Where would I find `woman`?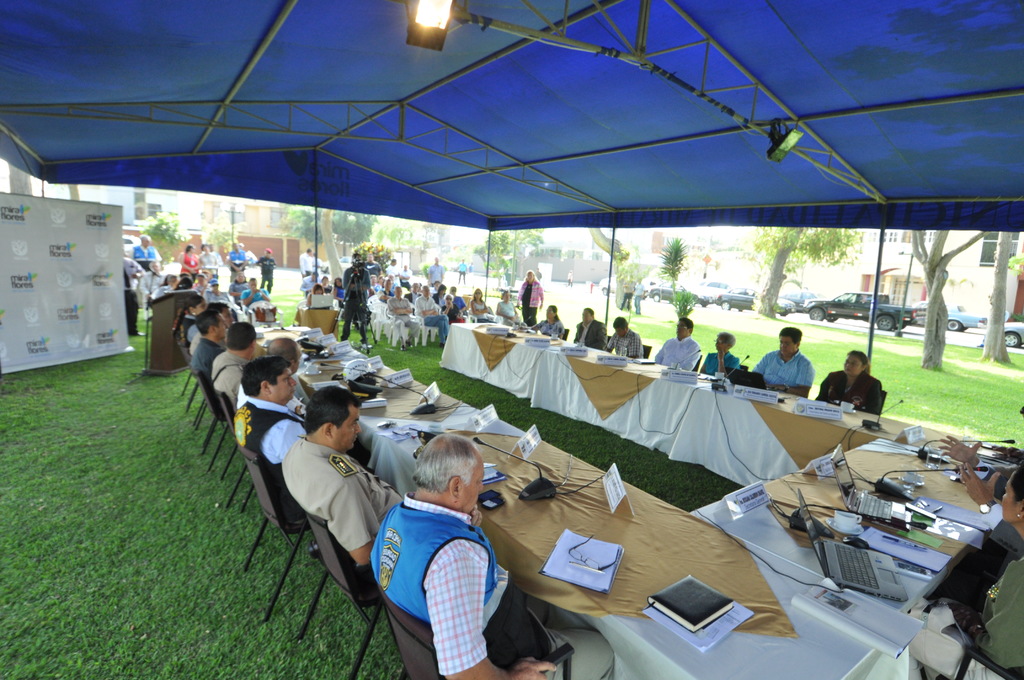
At (x1=403, y1=282, x2=422, y2=315).
